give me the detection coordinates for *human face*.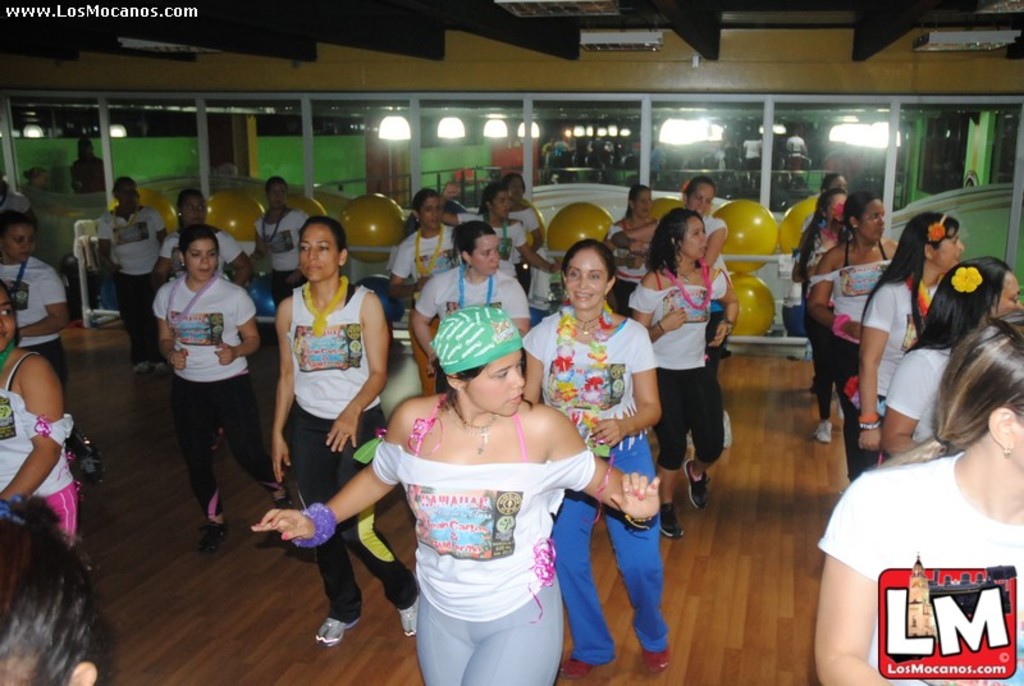
Rect(566, 247, 611, 306).
